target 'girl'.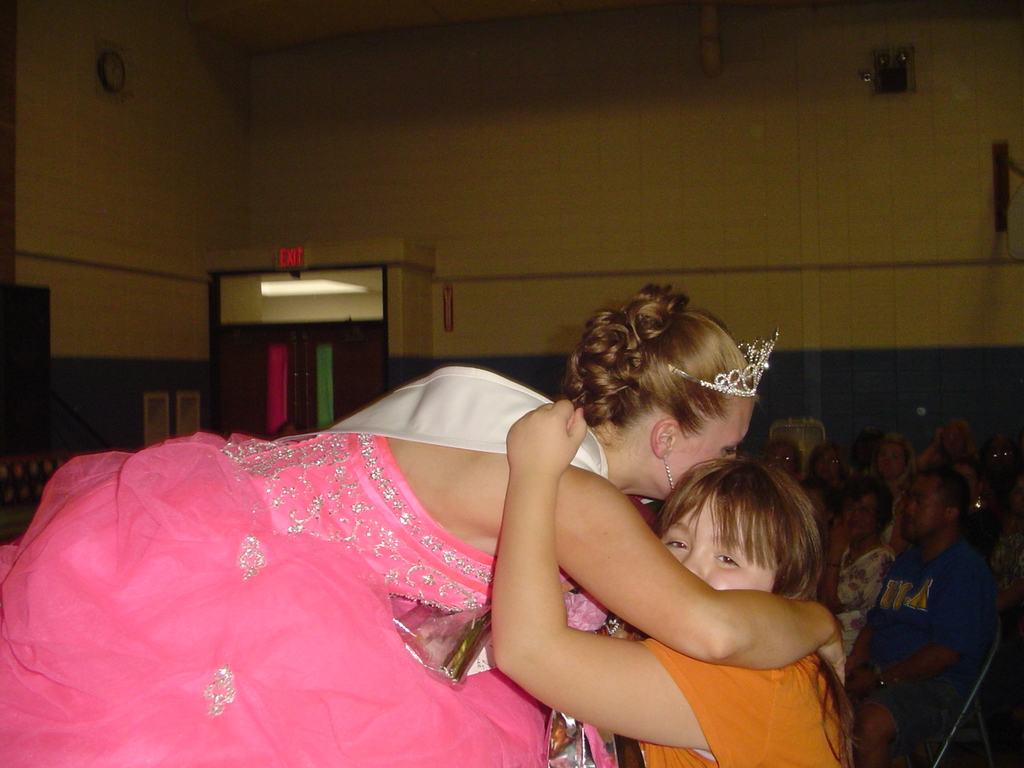
Target region: crop(0, 286, 756, 767).
